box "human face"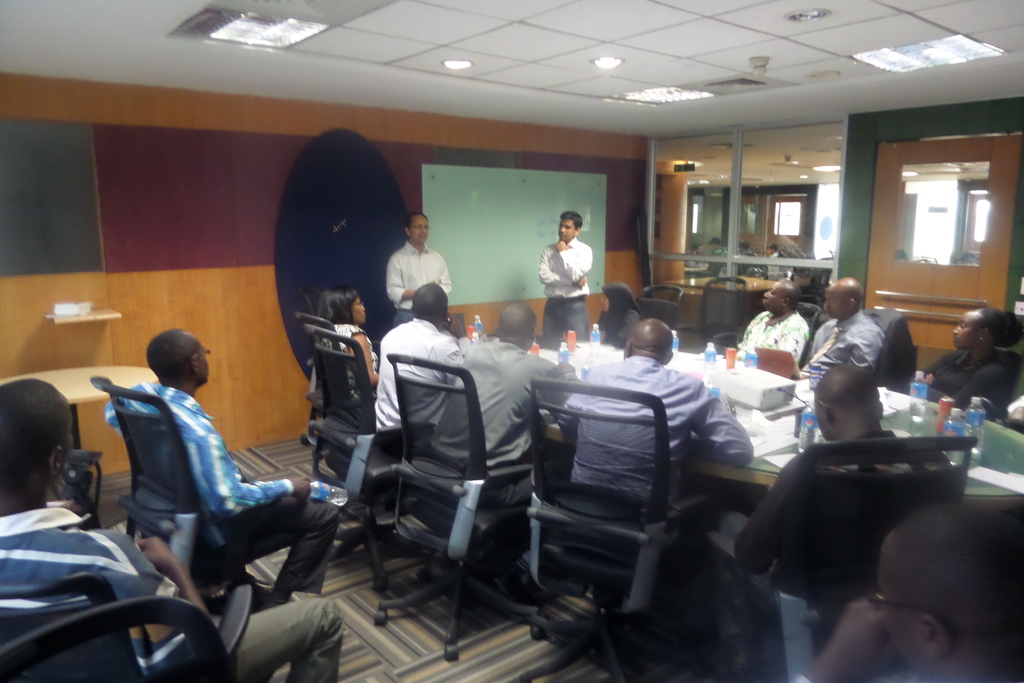
[556,220,575,241]
